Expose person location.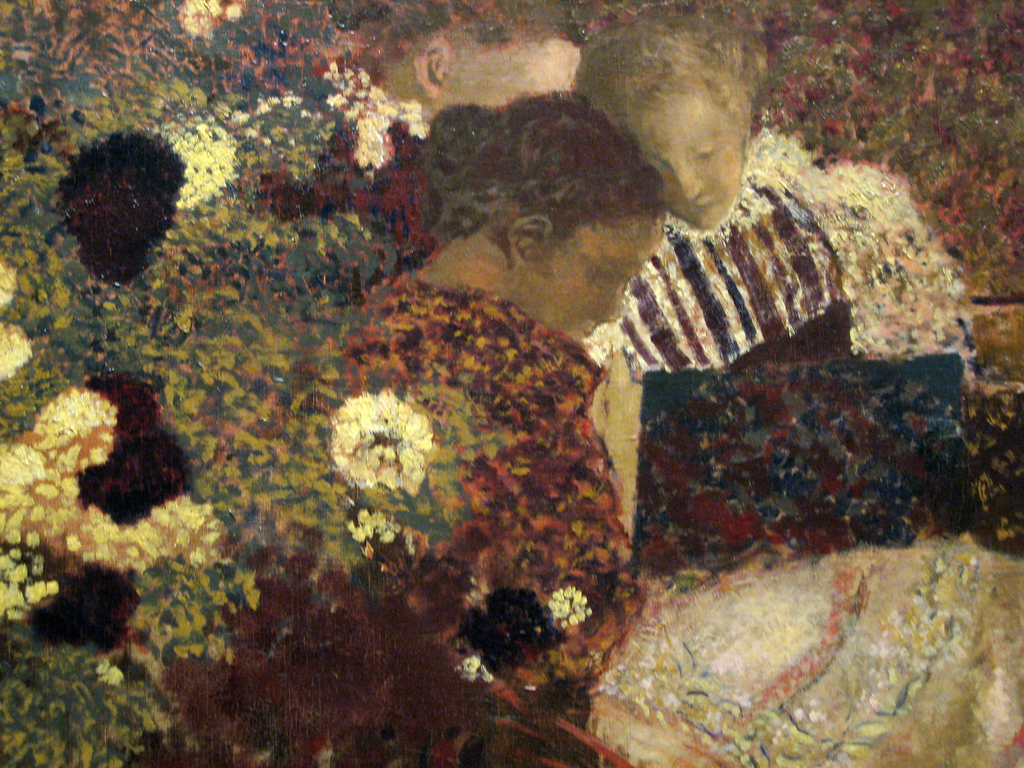
Exposed at 337/90/665/611.
